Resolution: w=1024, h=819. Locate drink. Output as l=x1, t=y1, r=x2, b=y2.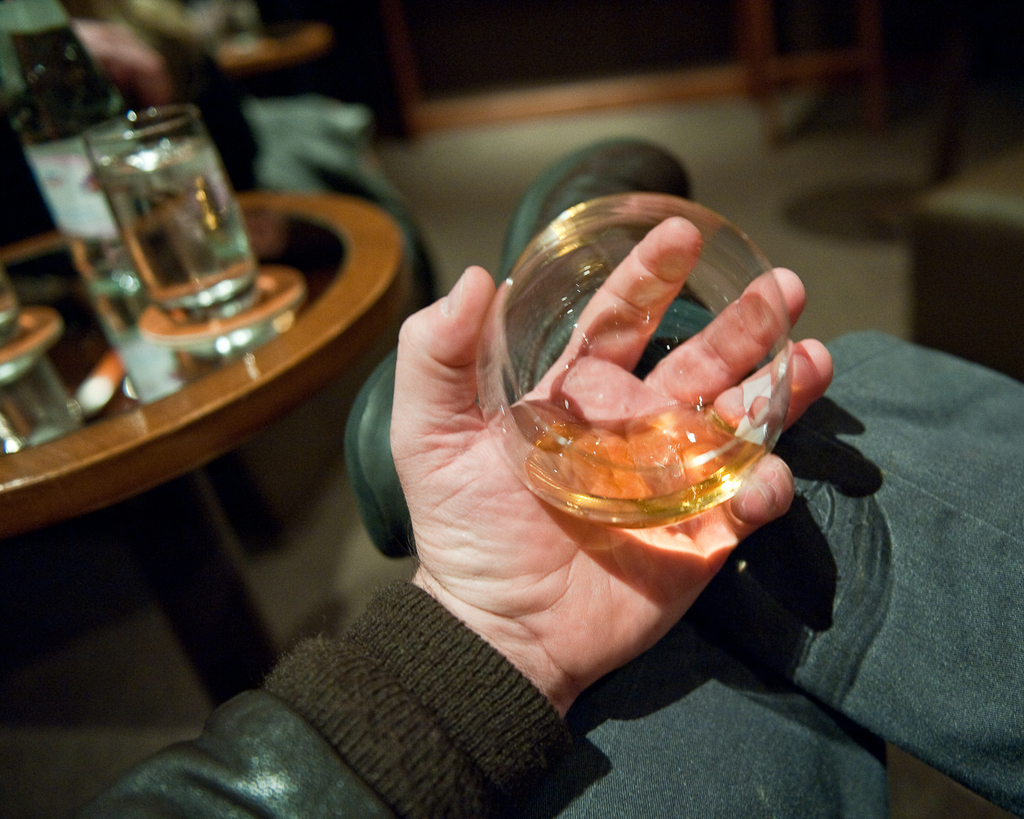
l=437, t=178, r=791, b=568.
